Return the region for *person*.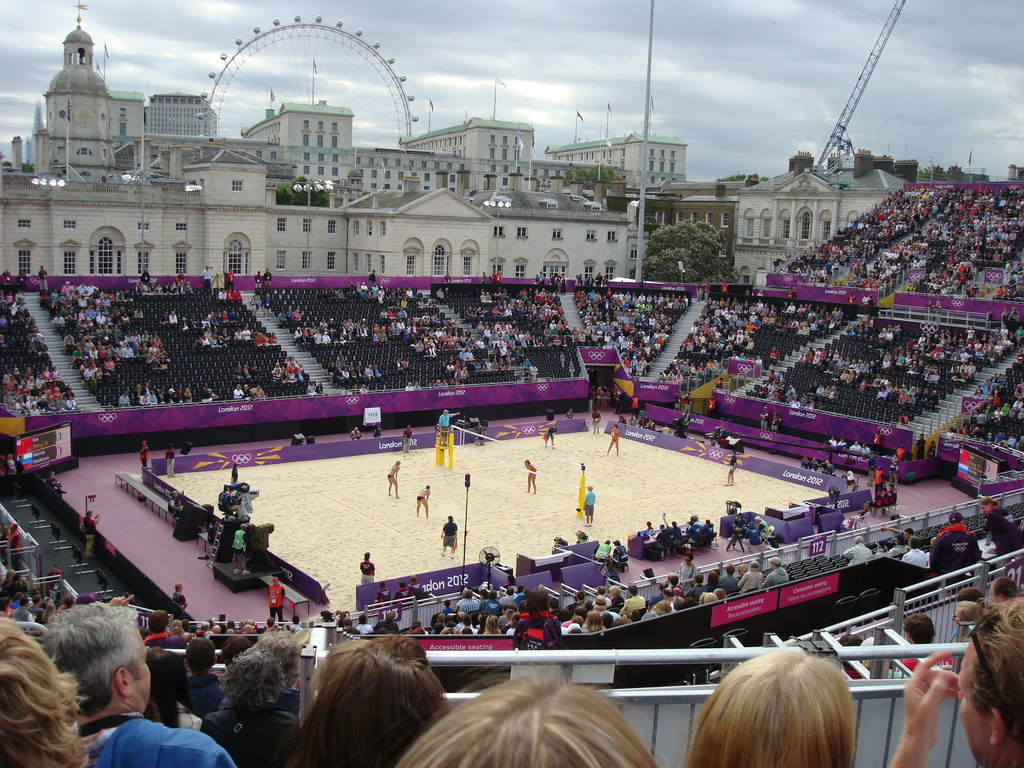
<bbox>1000, 308, 1011, 319</bbox>.
